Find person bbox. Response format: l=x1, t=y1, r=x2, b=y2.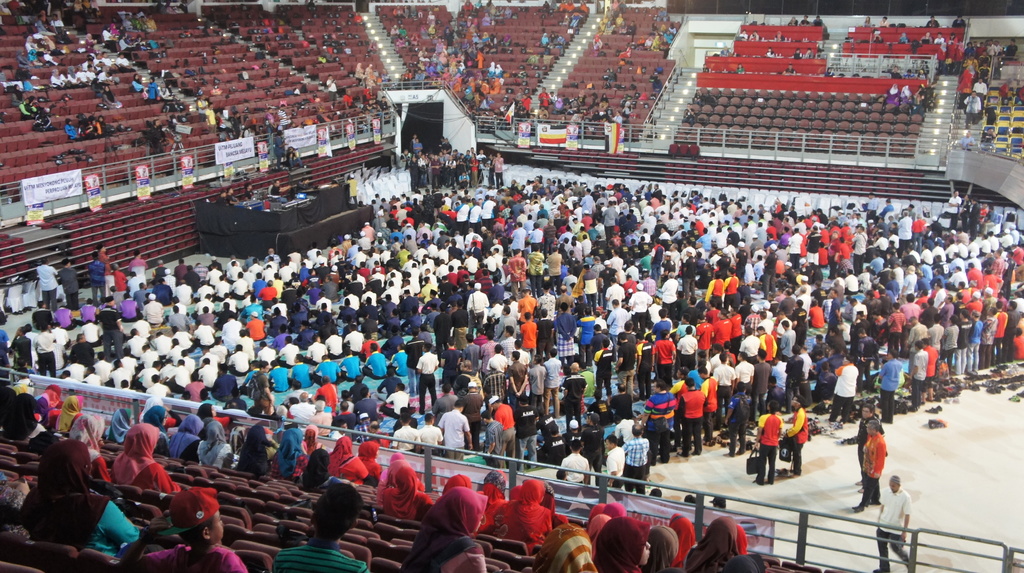
l=364, t=455, r=760, b=572.
